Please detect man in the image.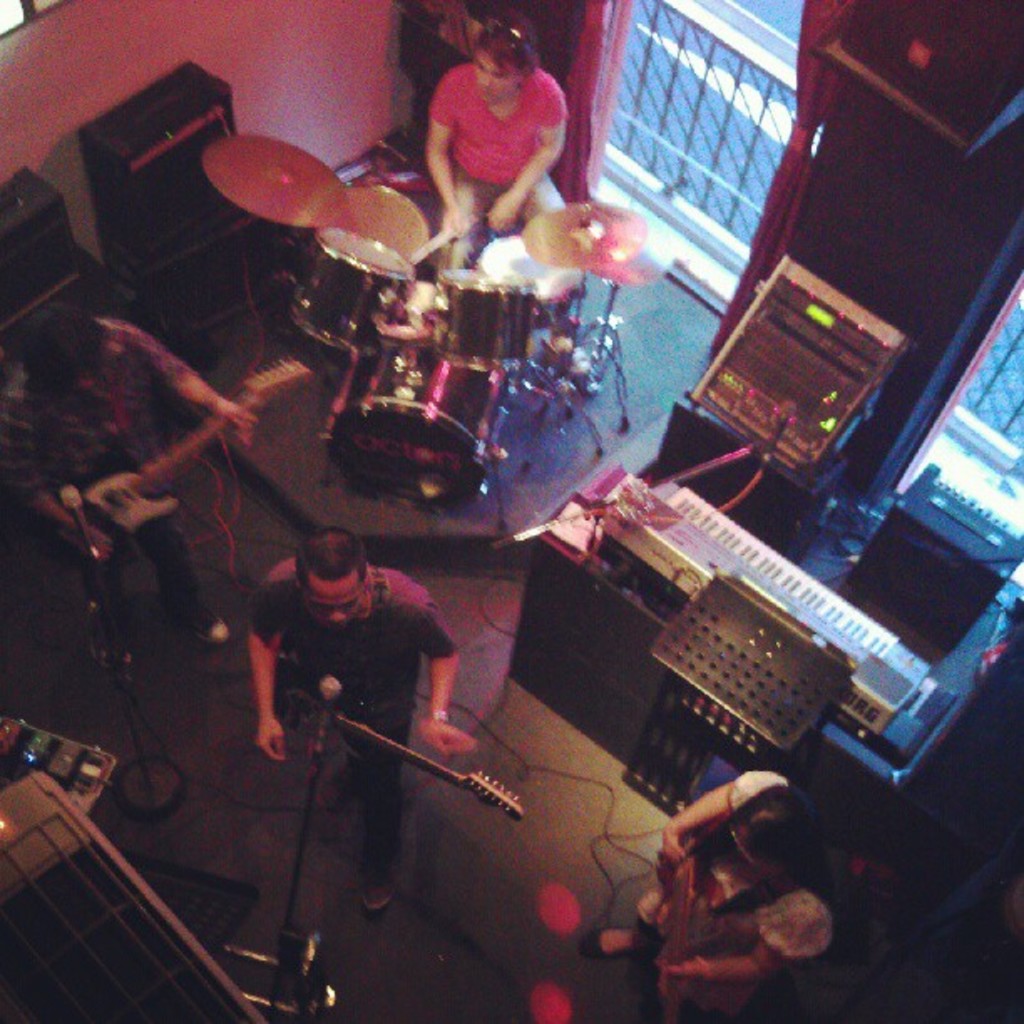
locate(243, 522, 474, 919).
